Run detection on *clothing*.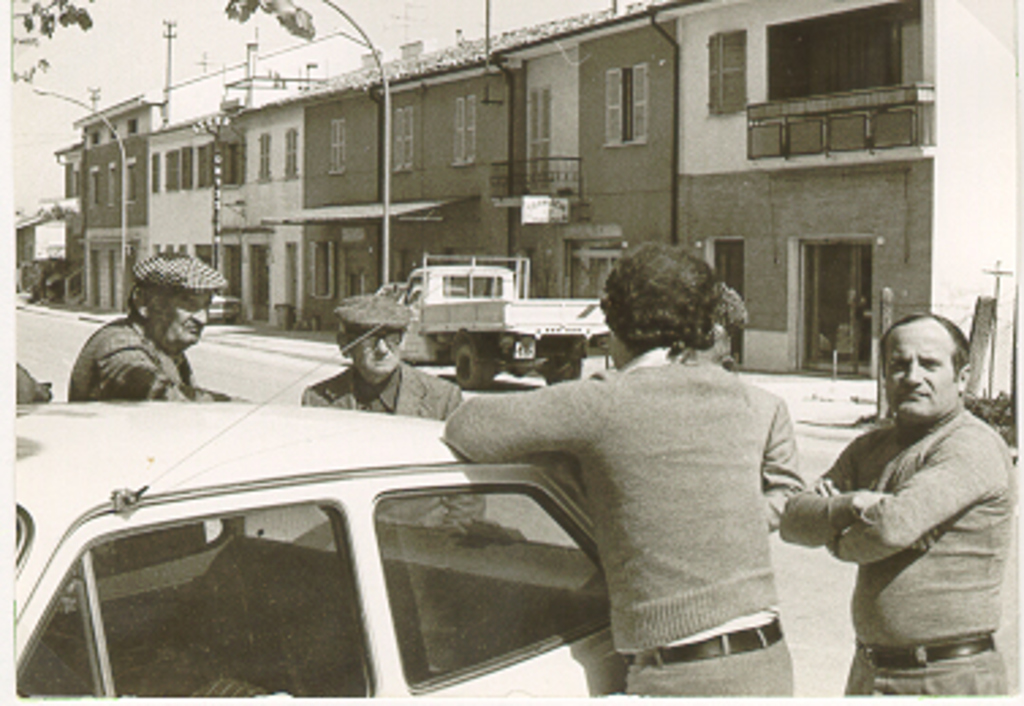
Result: rect(65, 312, 228, 399).
